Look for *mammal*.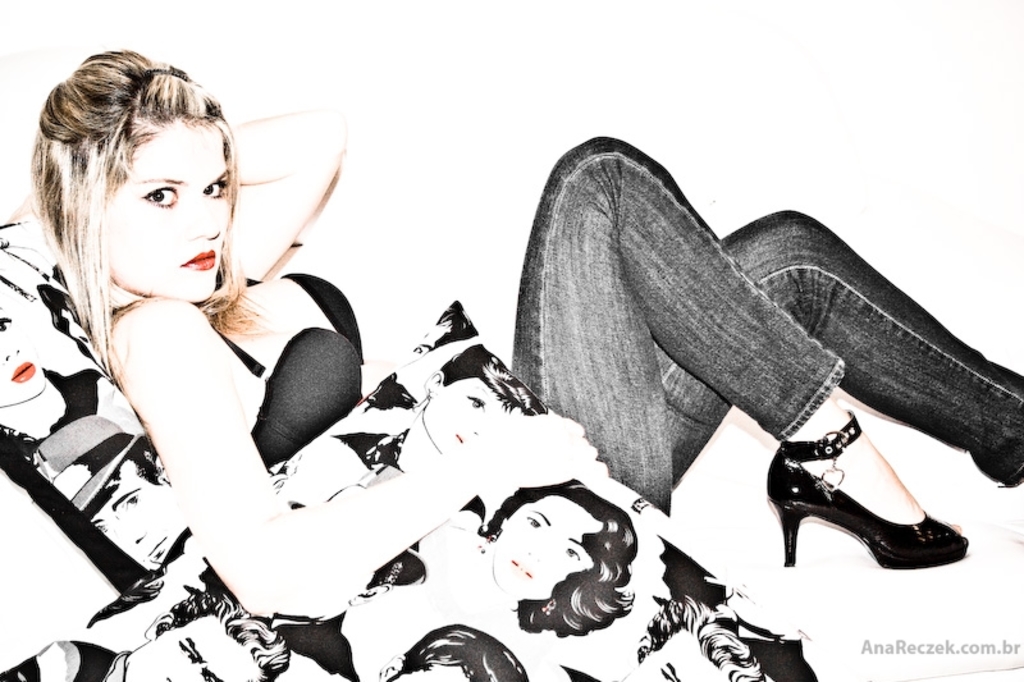
Found: BBox(0, 590, 291, 681).
